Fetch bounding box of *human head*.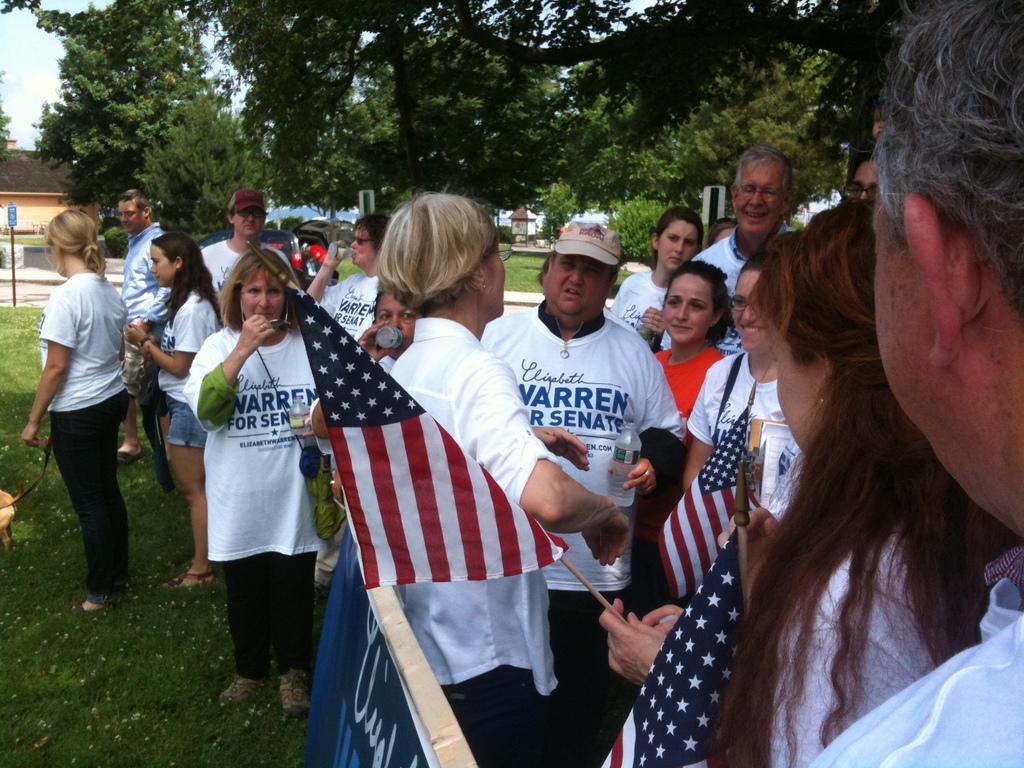
Bbox: <region>728, 253, 776, 355</region>.
